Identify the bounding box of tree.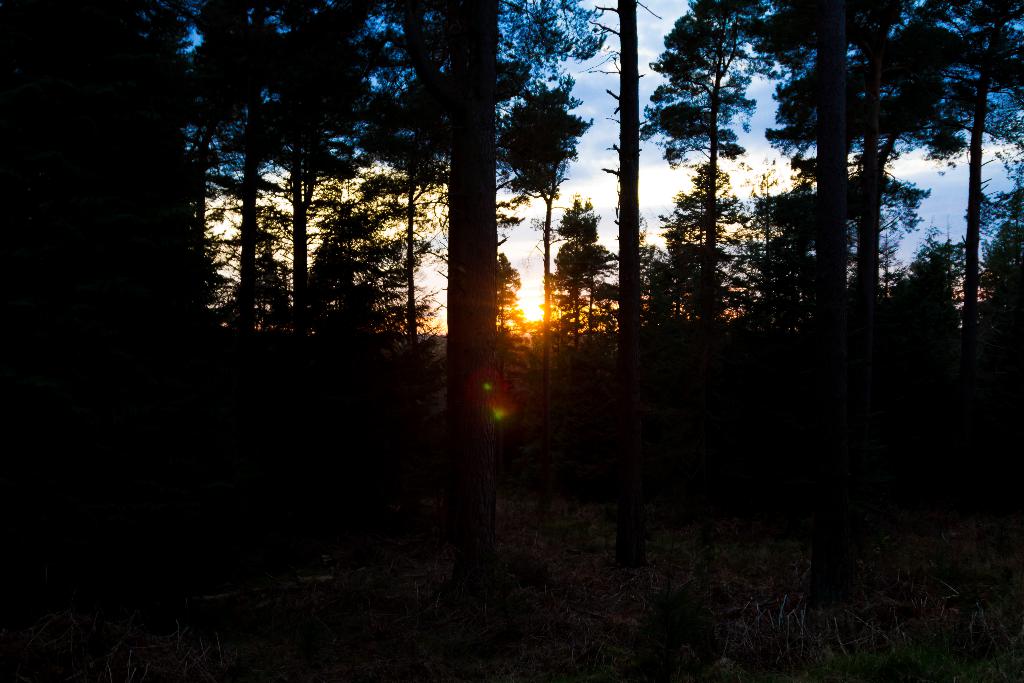
<bbox>196, 0, 332, 342</bbox>.
